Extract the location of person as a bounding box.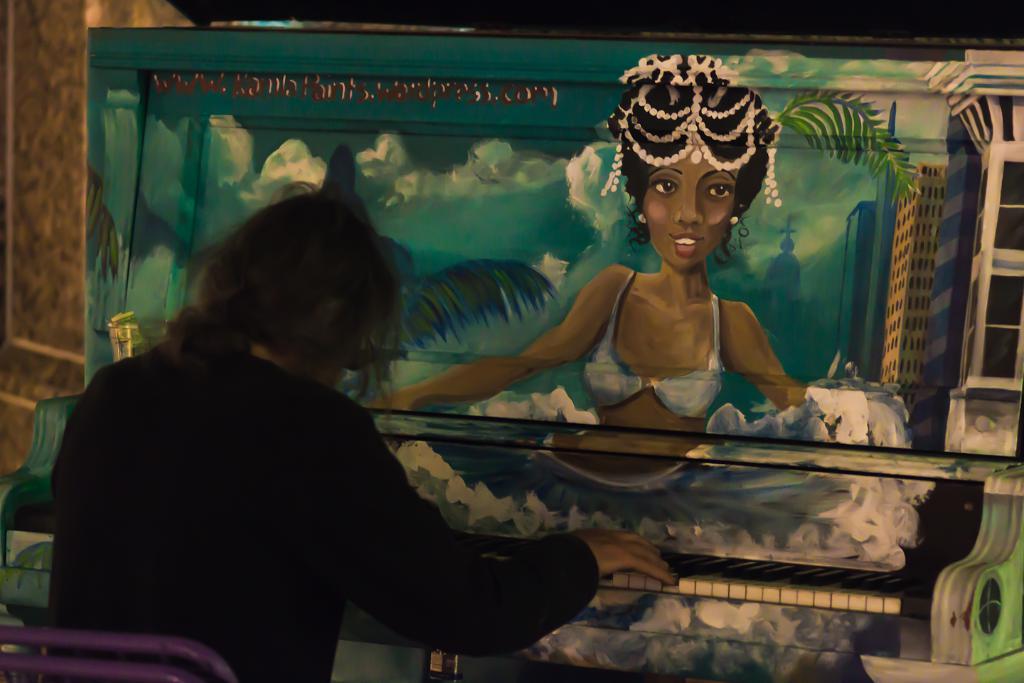
l=43, t=180, r=676, b=682.
